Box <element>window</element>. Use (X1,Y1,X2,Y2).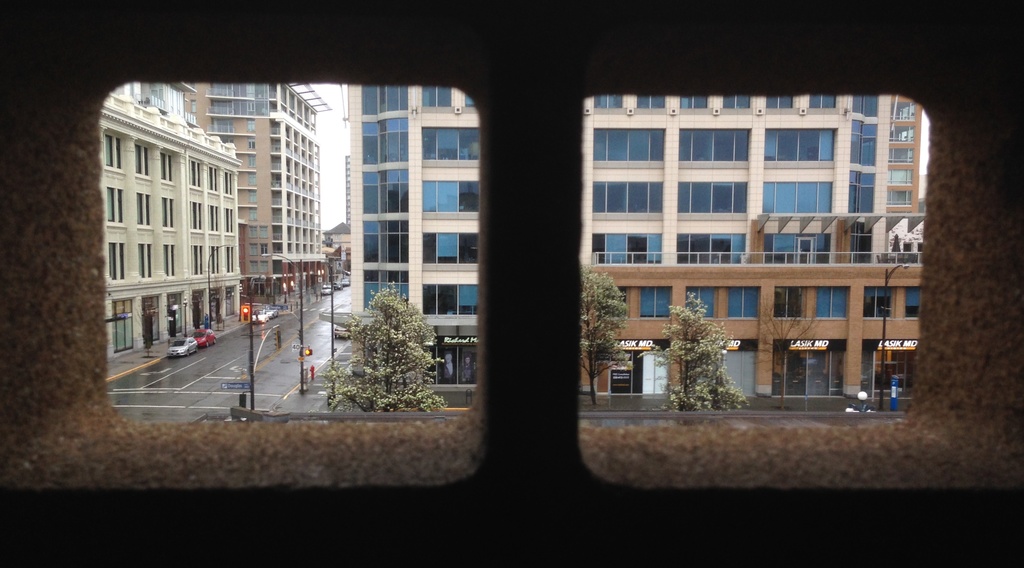
(595,130,665,166).
